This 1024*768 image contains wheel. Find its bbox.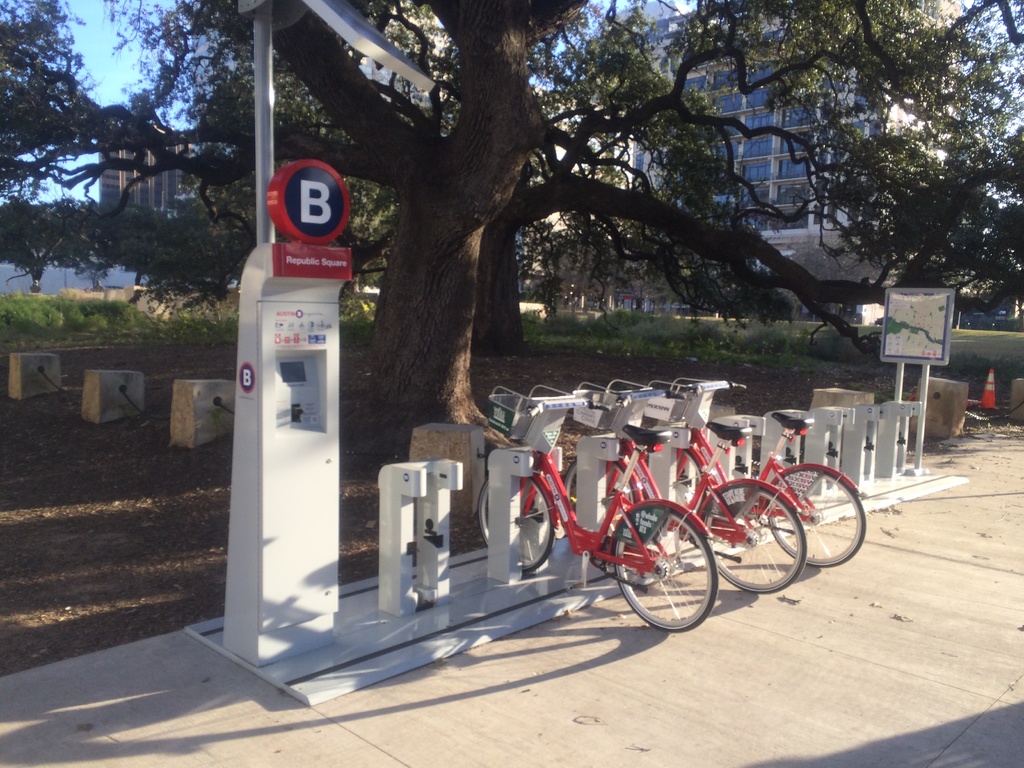
[left=678, top=443, right=703, bottom=506].
